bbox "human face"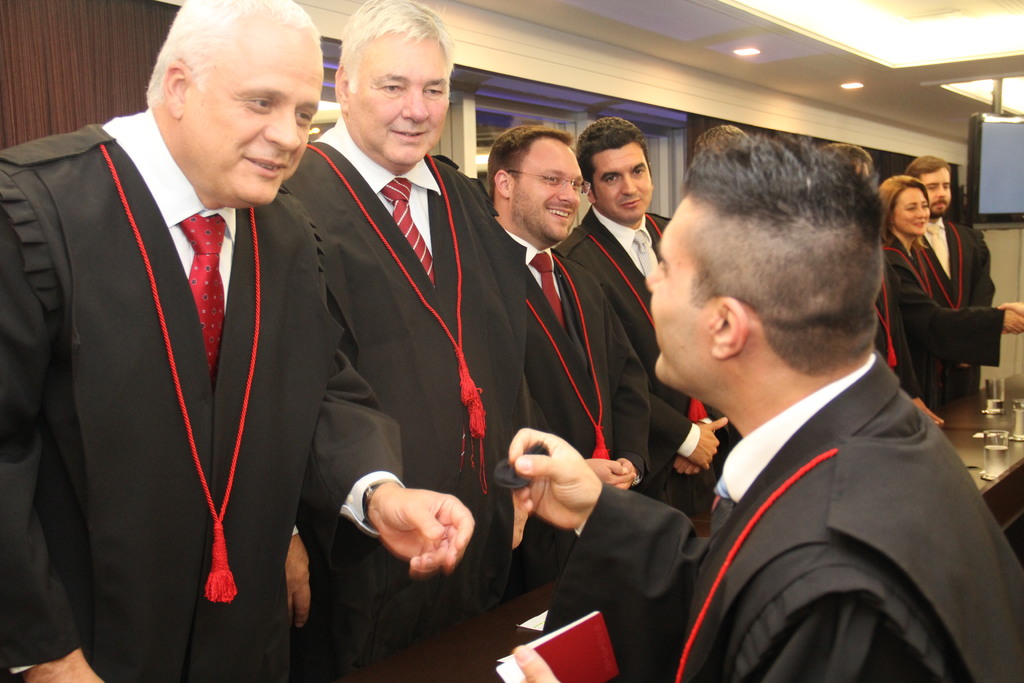
bbox(922, 168, 951, 215)
